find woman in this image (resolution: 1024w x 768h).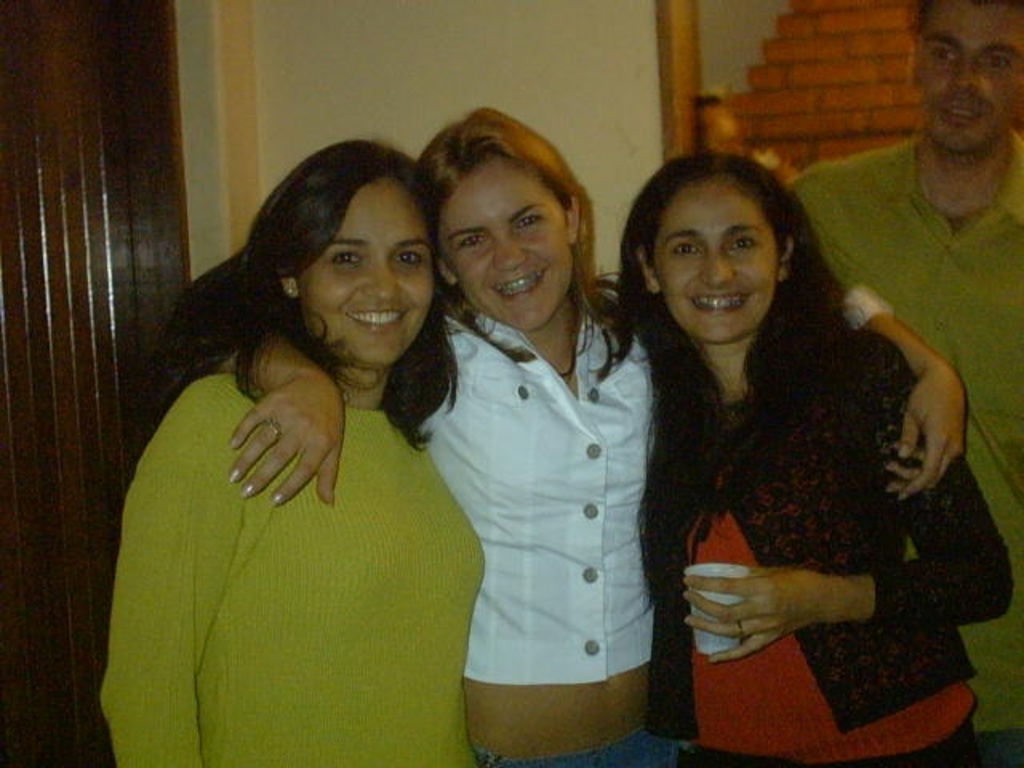
[147, 106, 968, 766].
